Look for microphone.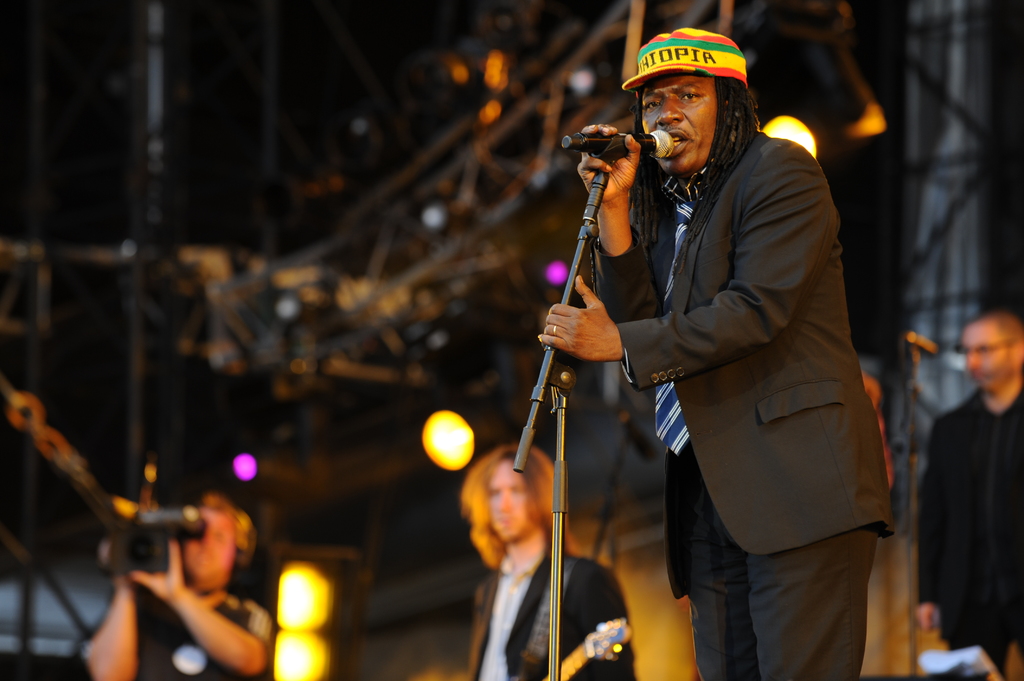
Found: x1=562, y1=121, x2=674, y2=150.
